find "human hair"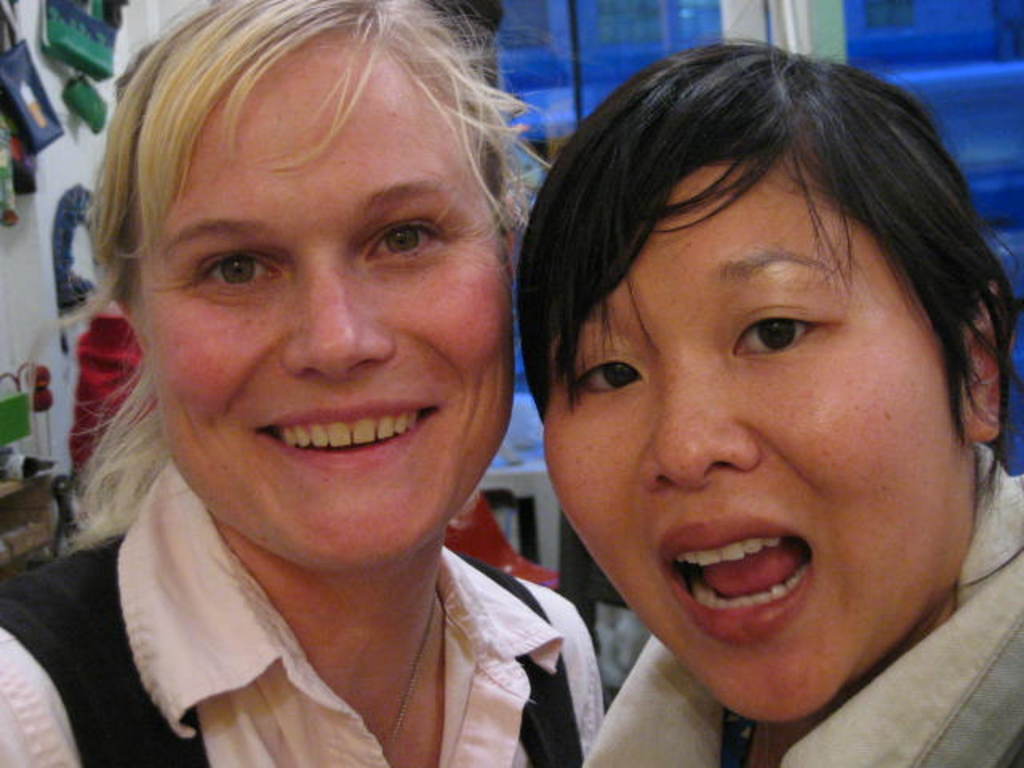
30 0 550 568
